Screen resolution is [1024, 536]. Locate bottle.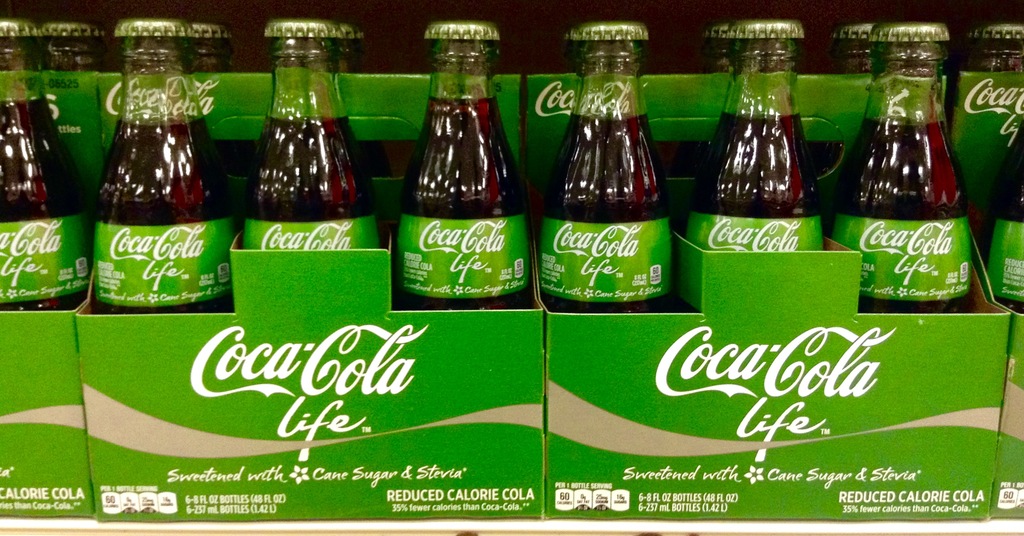
<bbox>95, 17, 233, 316</bbox>.
